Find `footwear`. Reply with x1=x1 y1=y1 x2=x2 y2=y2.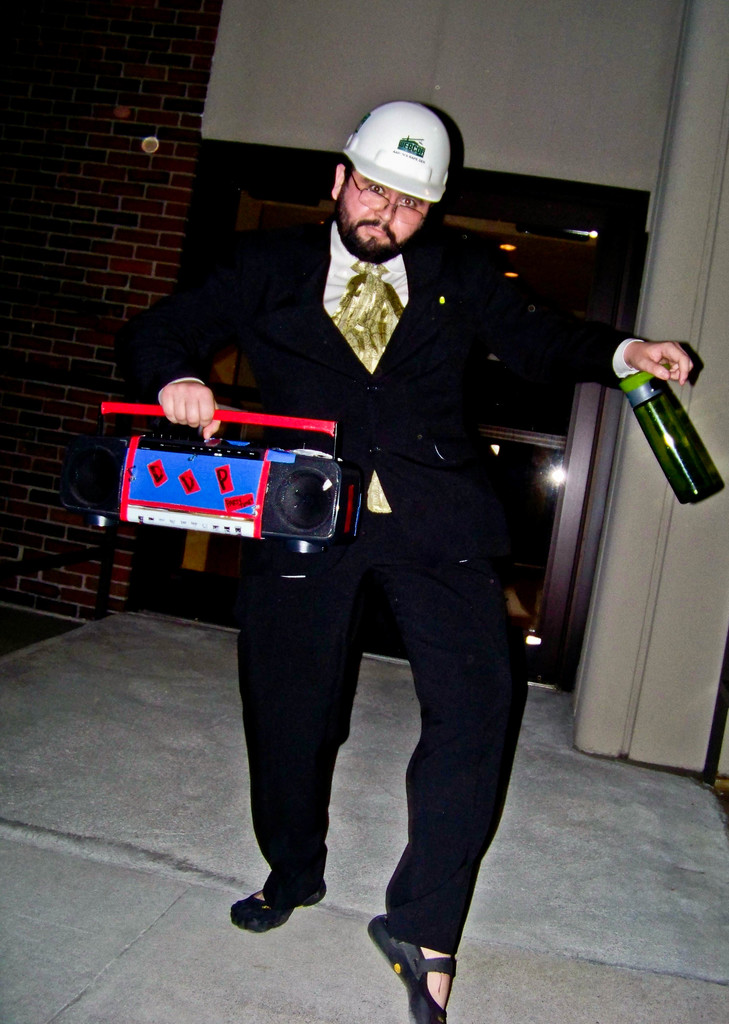
x1=367 y1=911 x2=455 y2=1023.
